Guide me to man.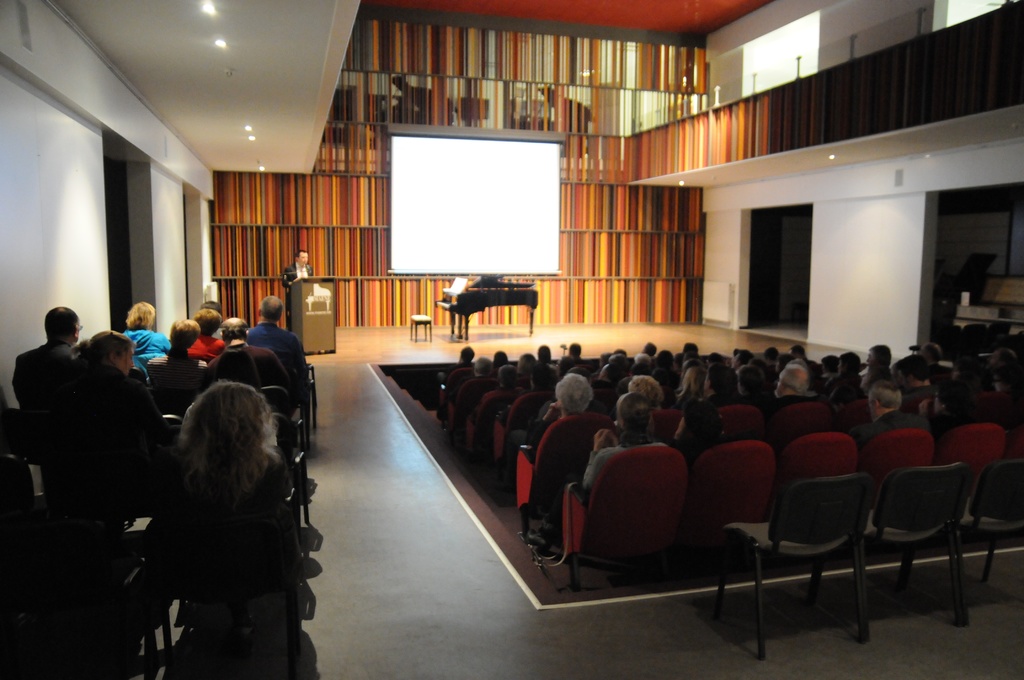
Guidance: <bbox>16, 307, 82, 460</bbox>.
